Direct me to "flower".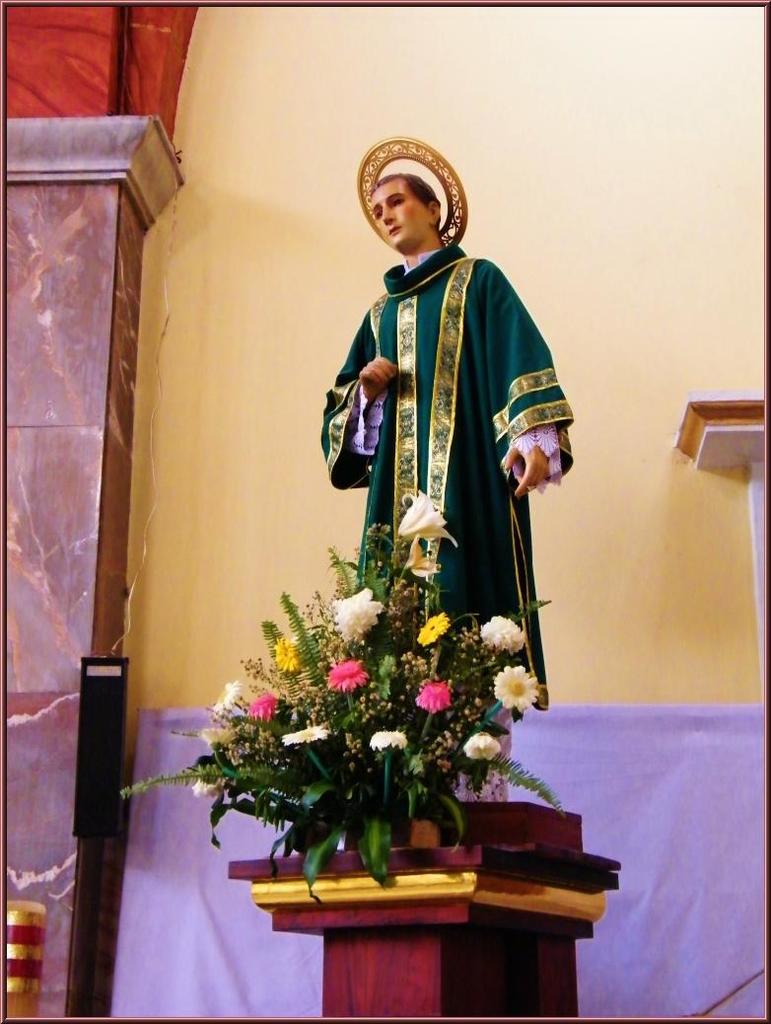
Direction: <region>279, 720, 327, 753</region>.
